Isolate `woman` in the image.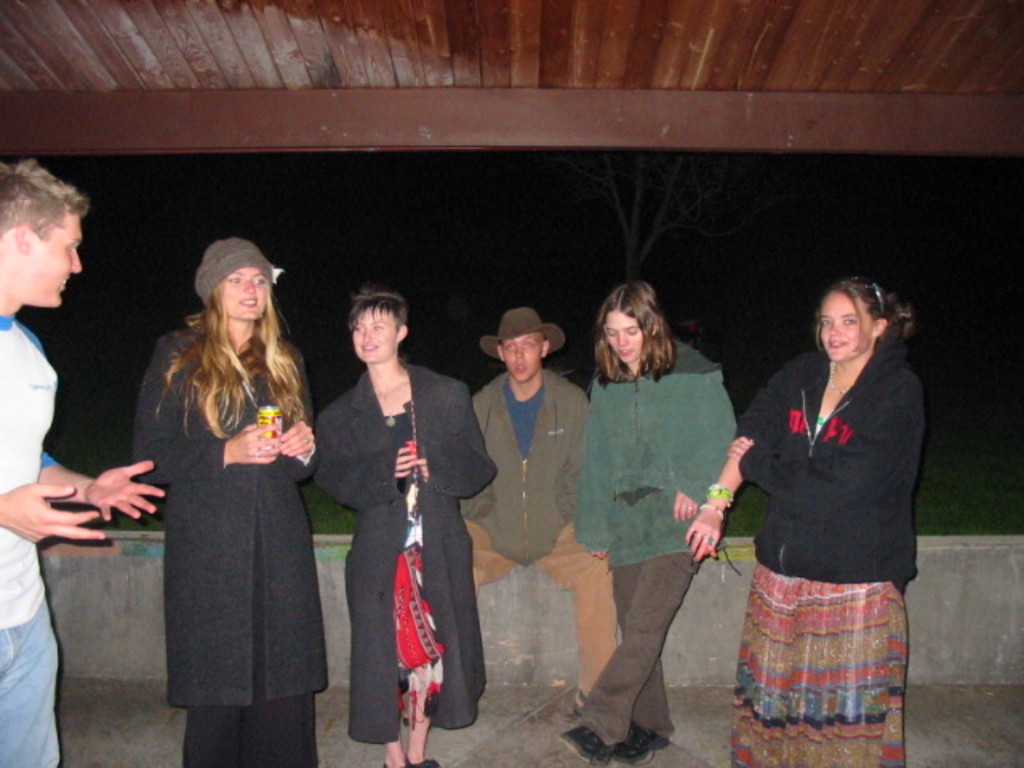
Isolated region: crop(565, 277, 741, 766).
